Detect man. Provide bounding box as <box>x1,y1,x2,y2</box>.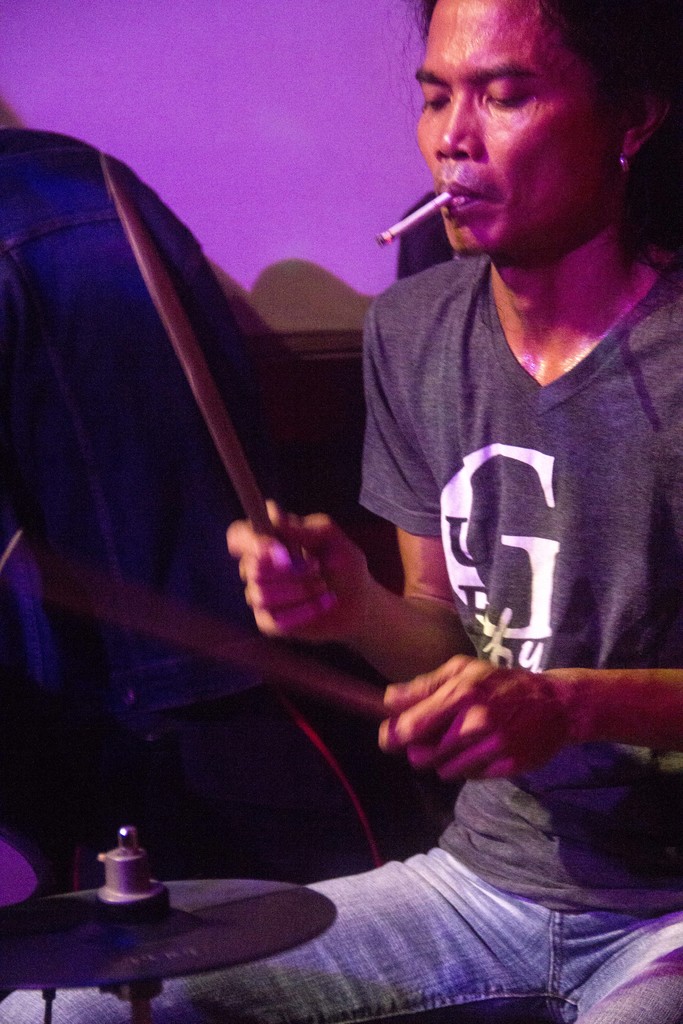
<box>0,0,682,1023</box>.
